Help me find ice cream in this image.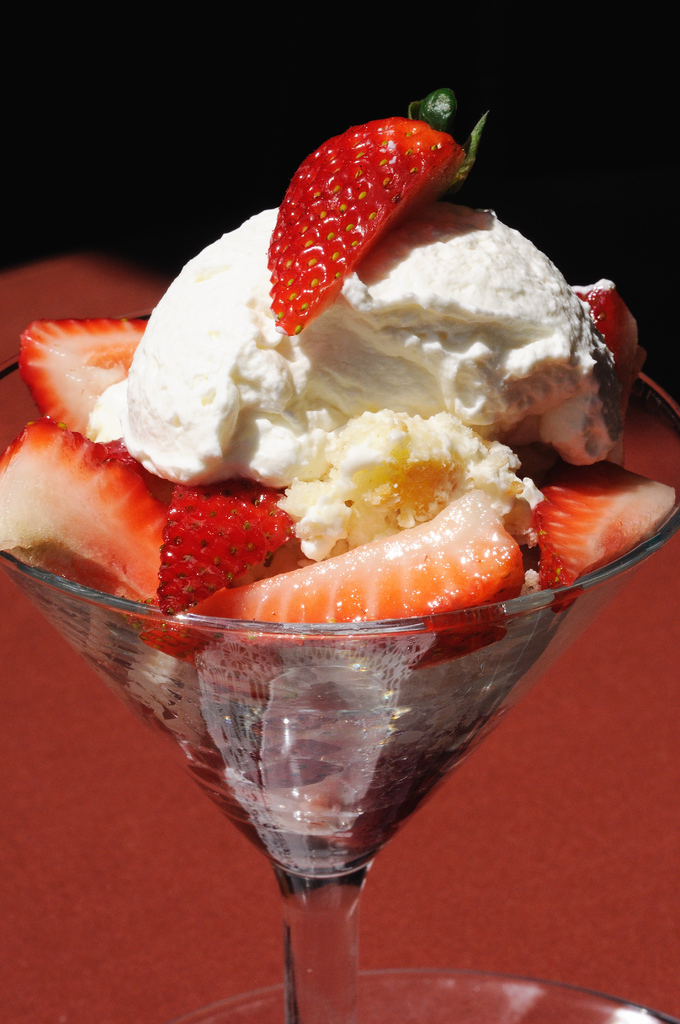
Found it: BBox(94, 207, 626, 569).
